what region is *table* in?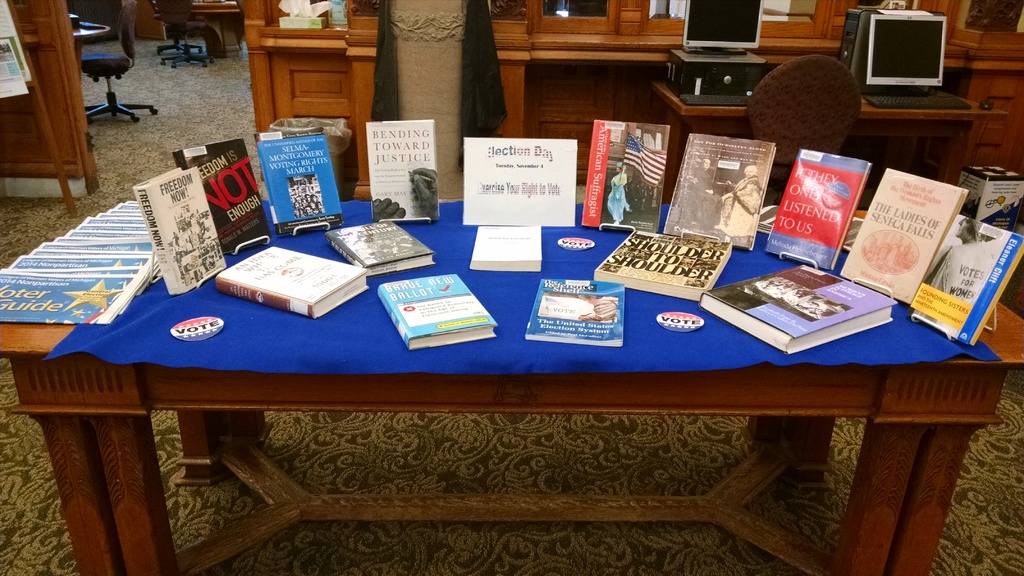
x1=24, y1=177, x2=1007, y2=572.
